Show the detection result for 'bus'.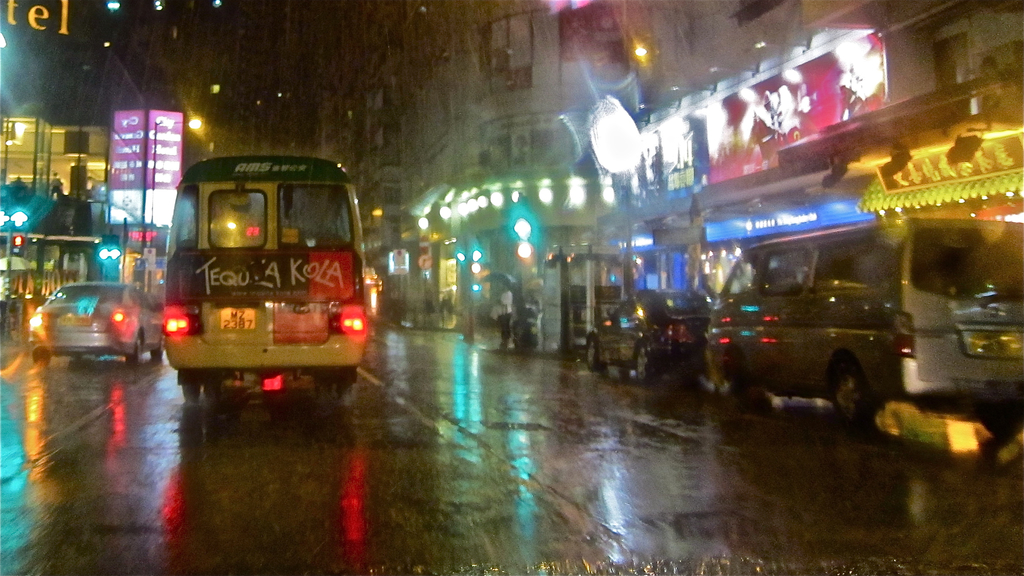
160 155 380 406.
